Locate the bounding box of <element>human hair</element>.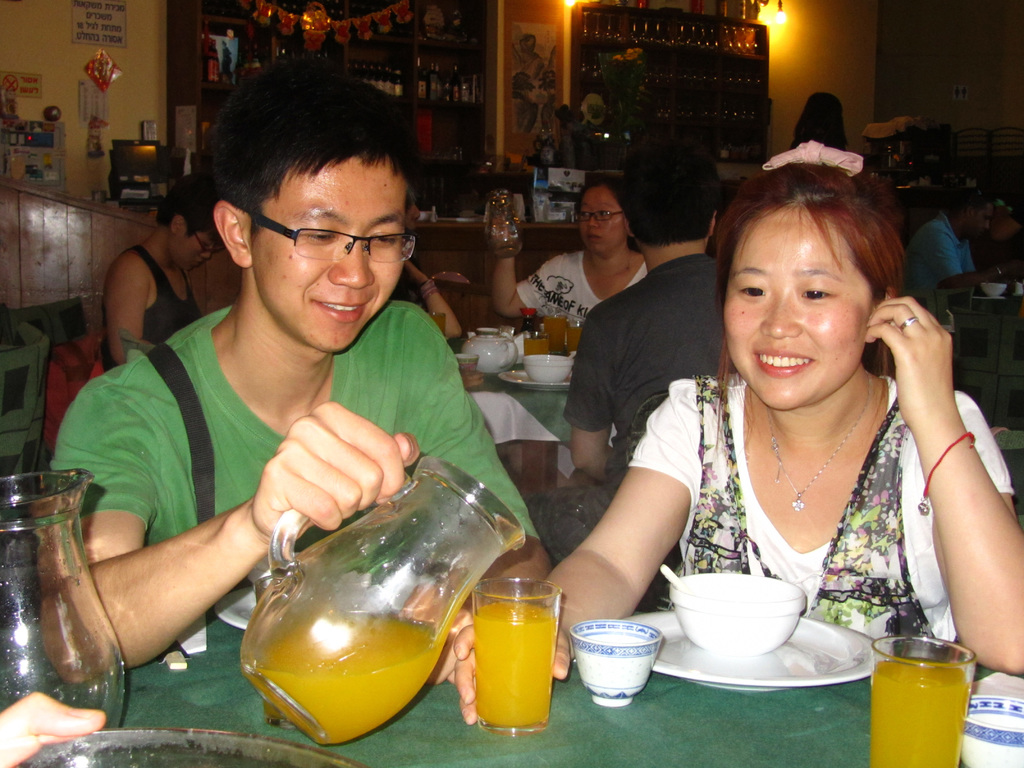
Bounding box: bbox=(620, 140, 718, 246).
